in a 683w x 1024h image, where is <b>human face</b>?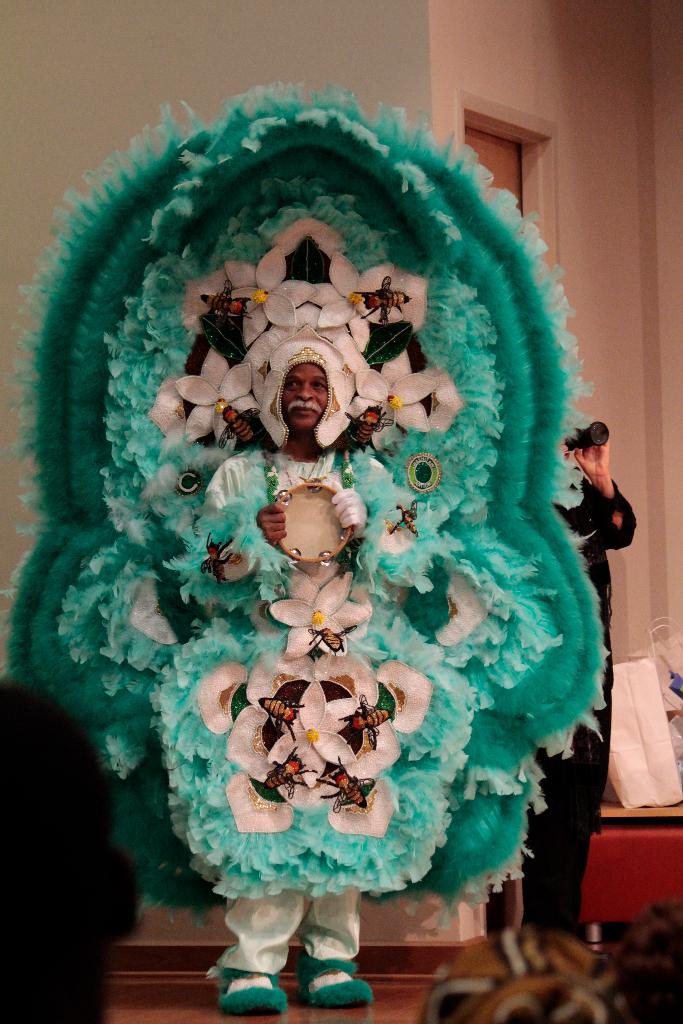
[x1=283, y1=362, x2=328, y2=431].
